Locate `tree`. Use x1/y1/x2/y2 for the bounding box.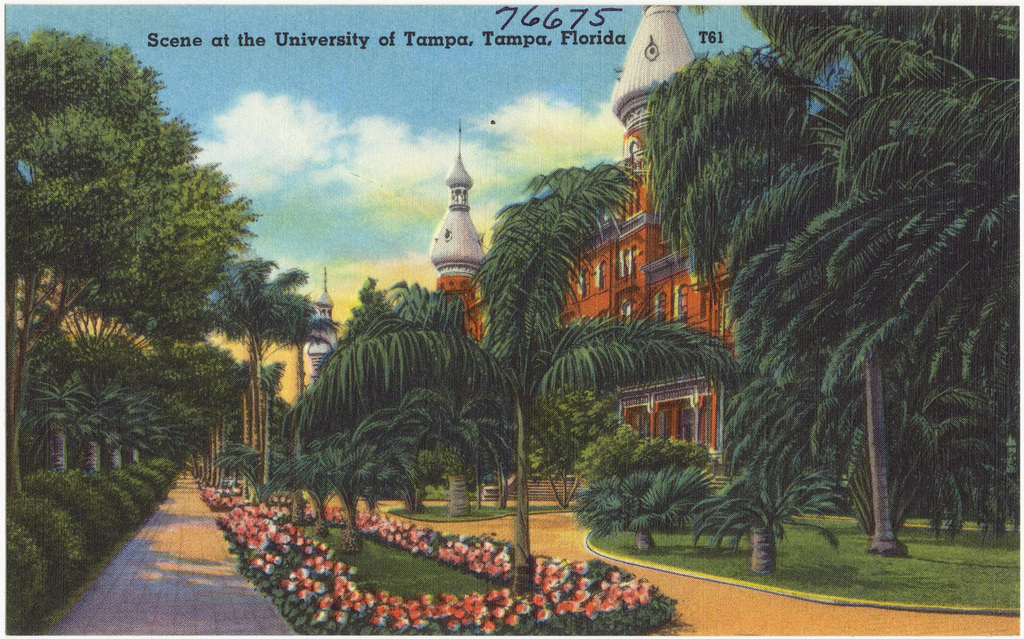
339/277/392/340.
